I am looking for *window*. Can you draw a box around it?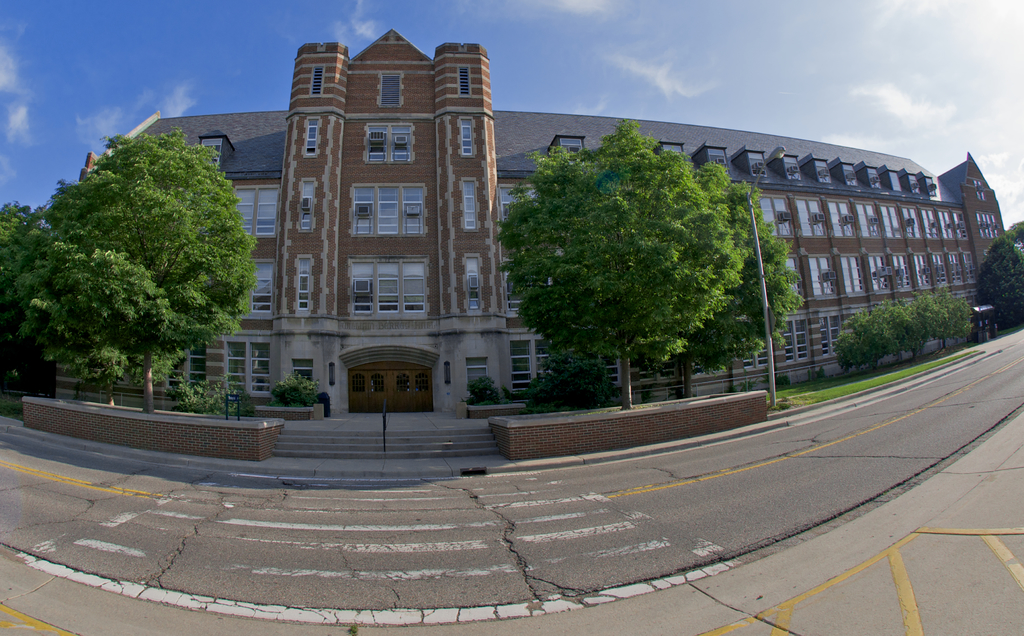
Sure, the bounding box is <box>349,257,429,318</box>.
